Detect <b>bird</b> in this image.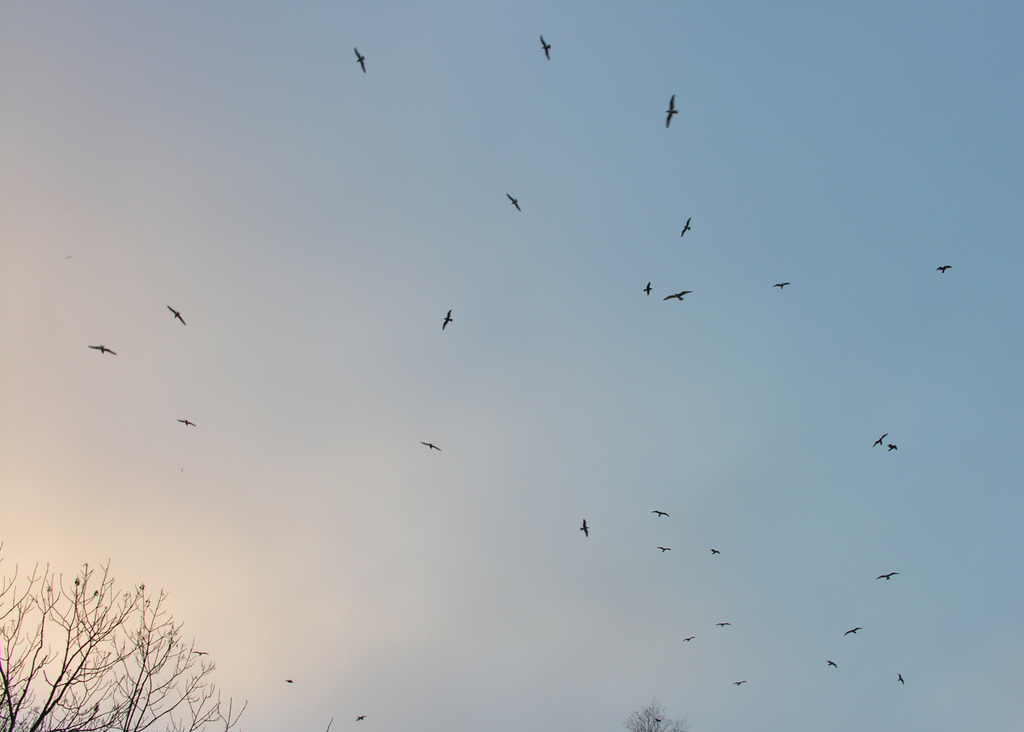
Detection: region(440, 307, 455, 329).
